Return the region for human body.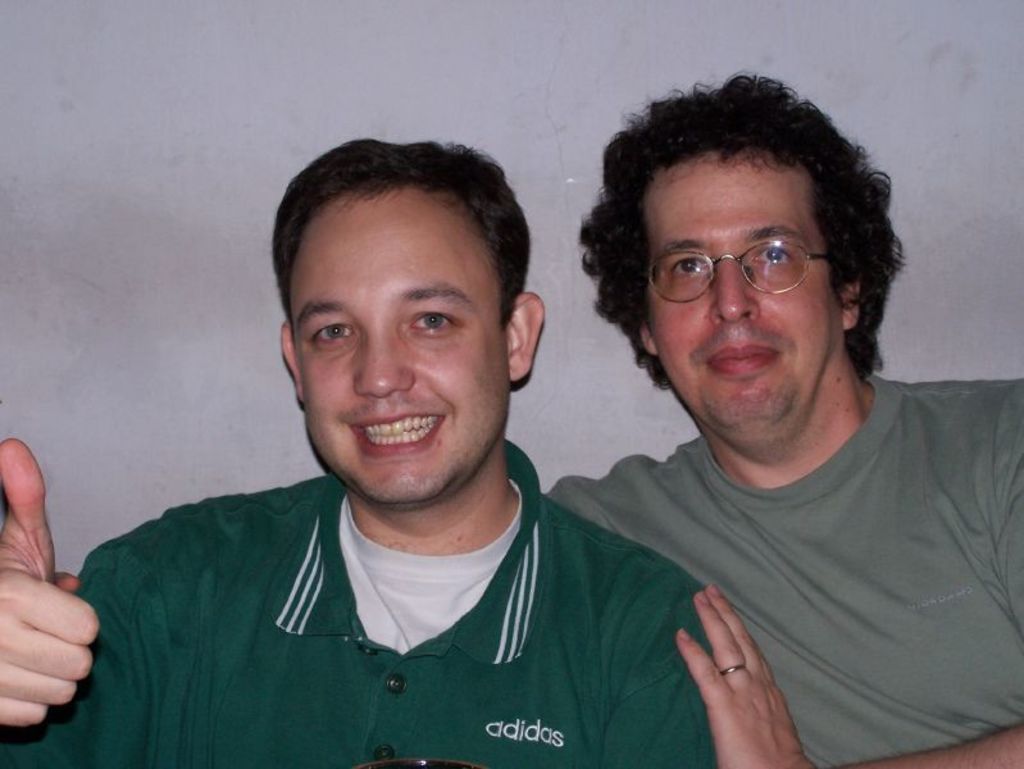
x1=514 y1=129 x2=1012 y2=768.
